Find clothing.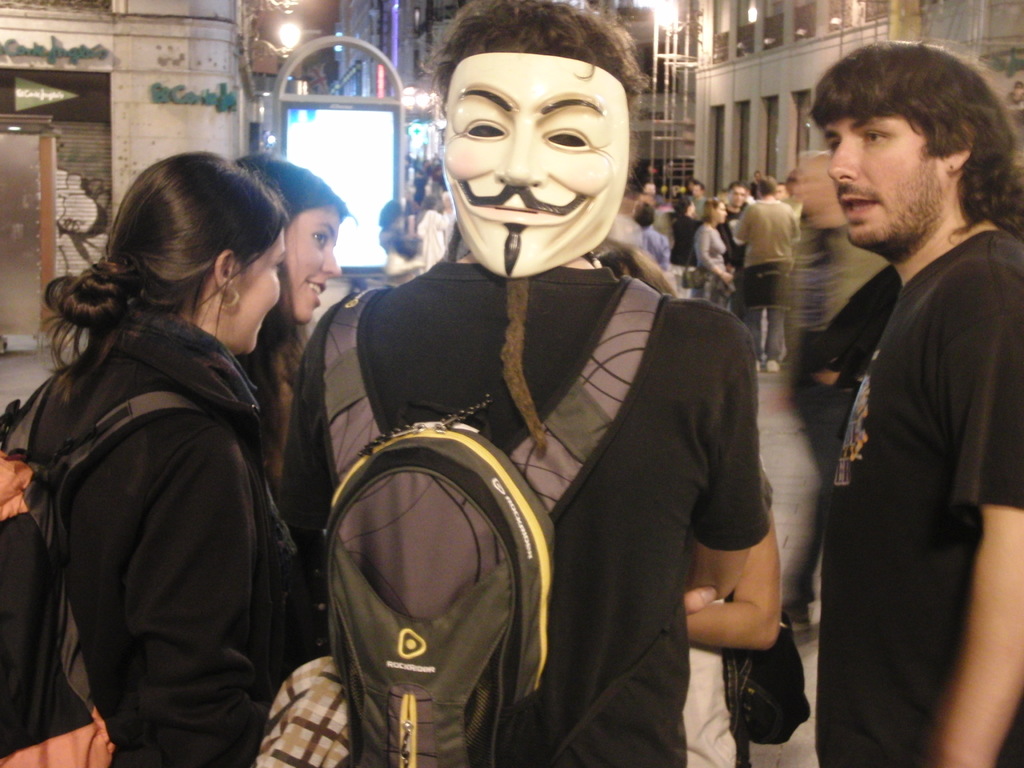
bbox=[417, 214, 452, 262].
